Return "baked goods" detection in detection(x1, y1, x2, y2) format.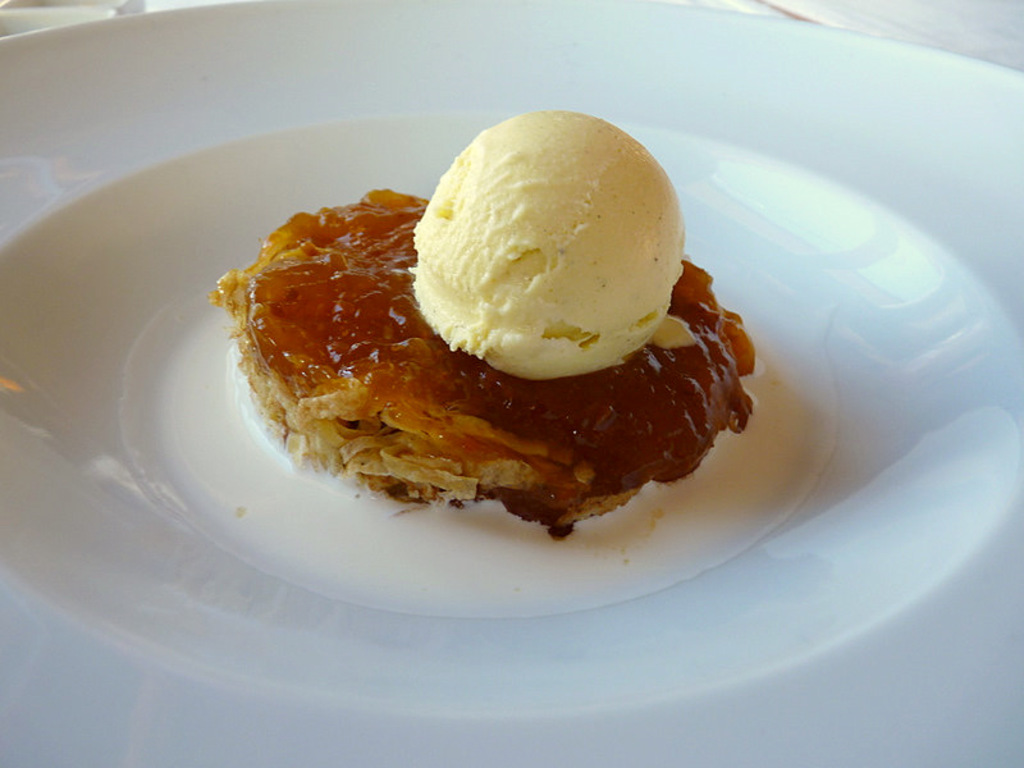
detection(205, 105, 763, 538).
